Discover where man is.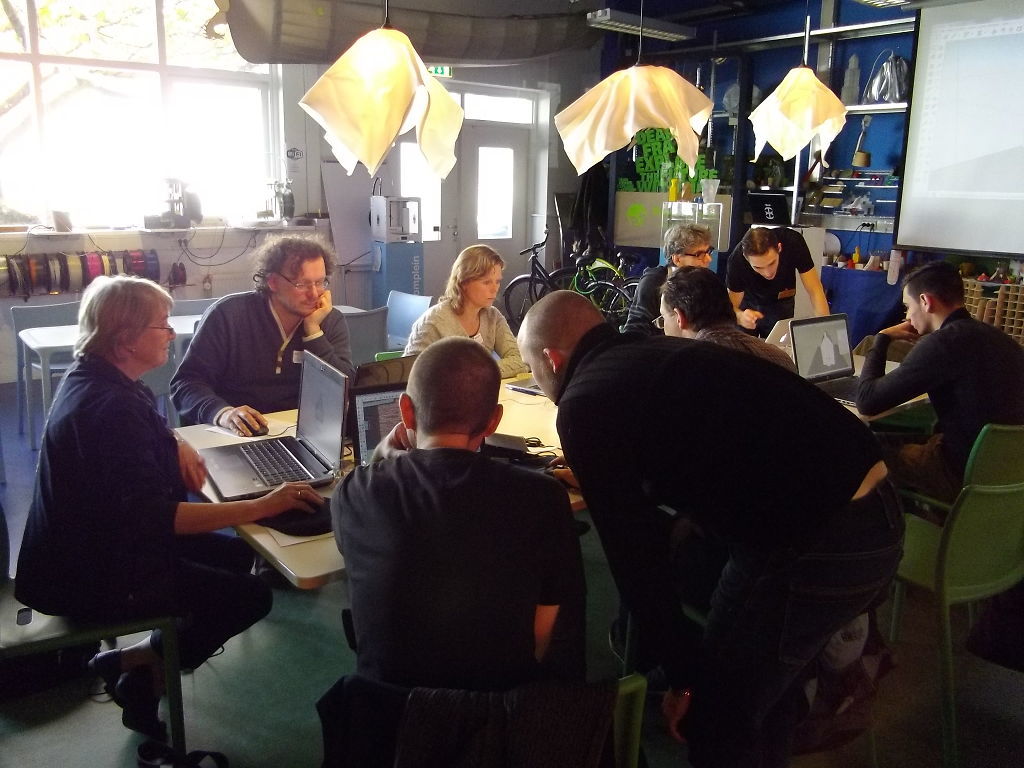
Discovered at box=[167, 230, 357, 438].
